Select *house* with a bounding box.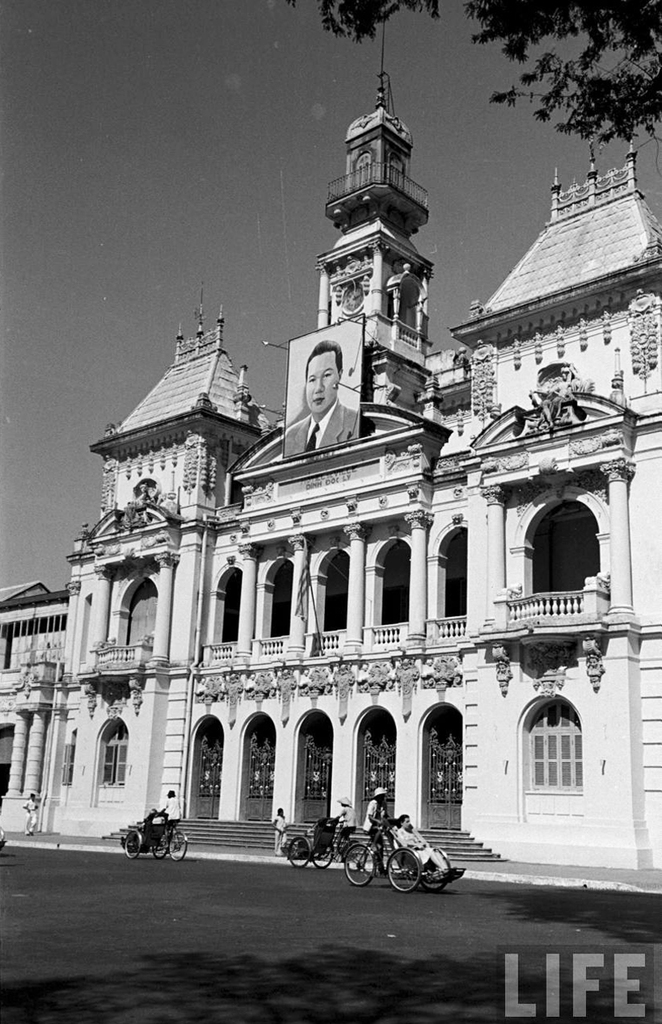
0/8/661/862.
